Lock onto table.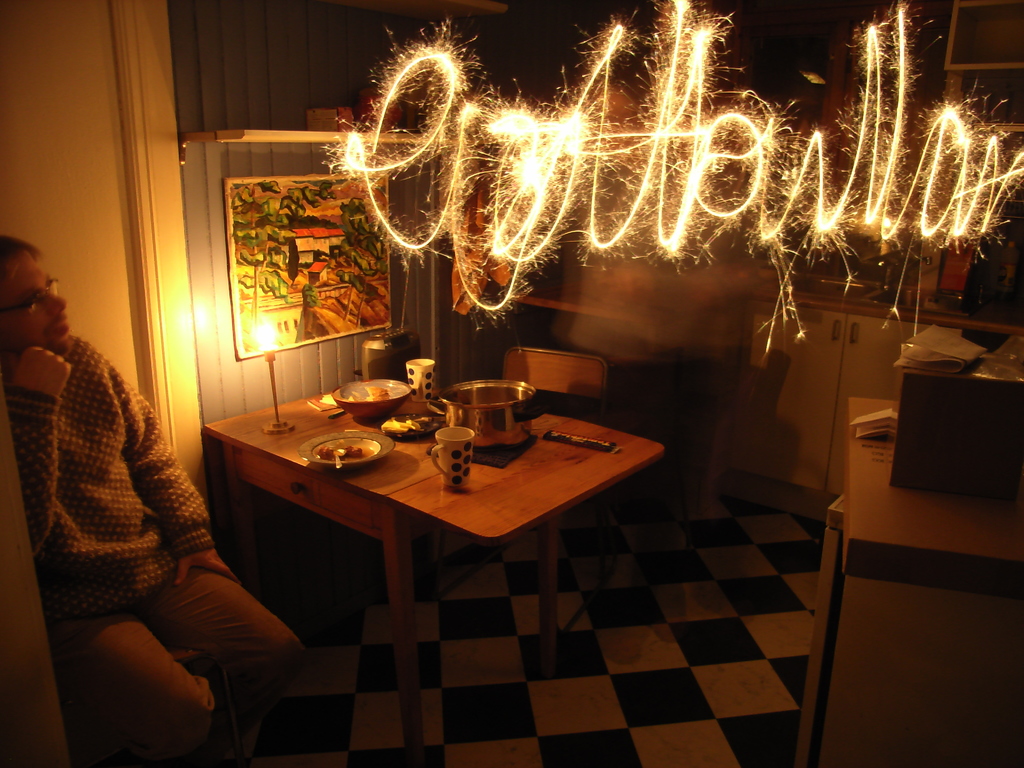
Locked: 200, 387, 667, 767.
